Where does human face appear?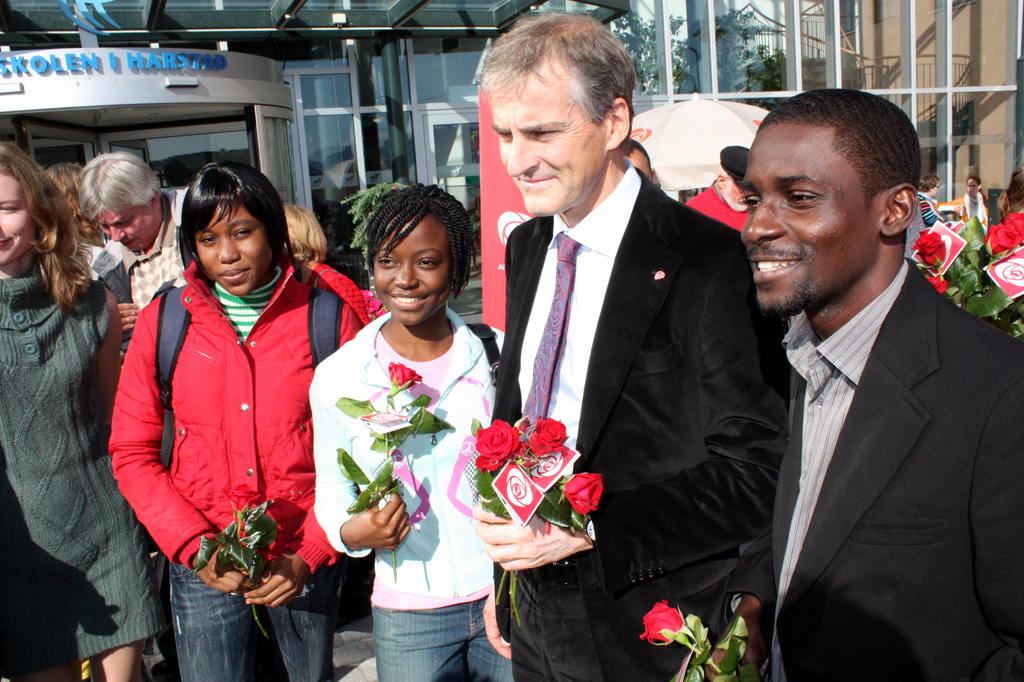
Appears at select_region(200, 200, 268, 303).
